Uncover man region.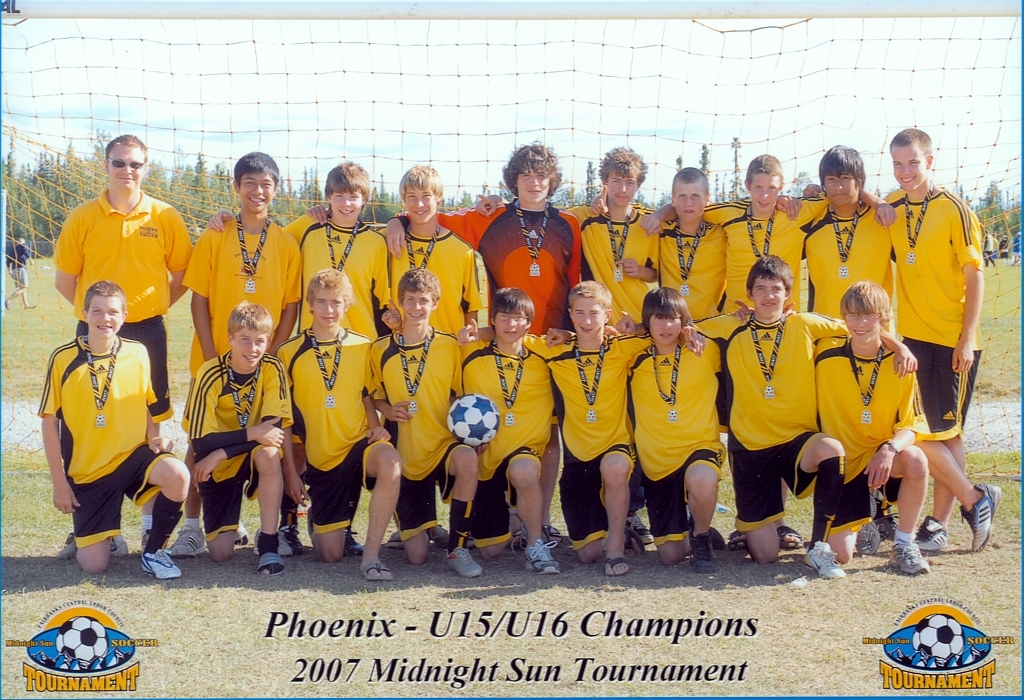
Uncovered: box=[611, 256, 921, 580].
